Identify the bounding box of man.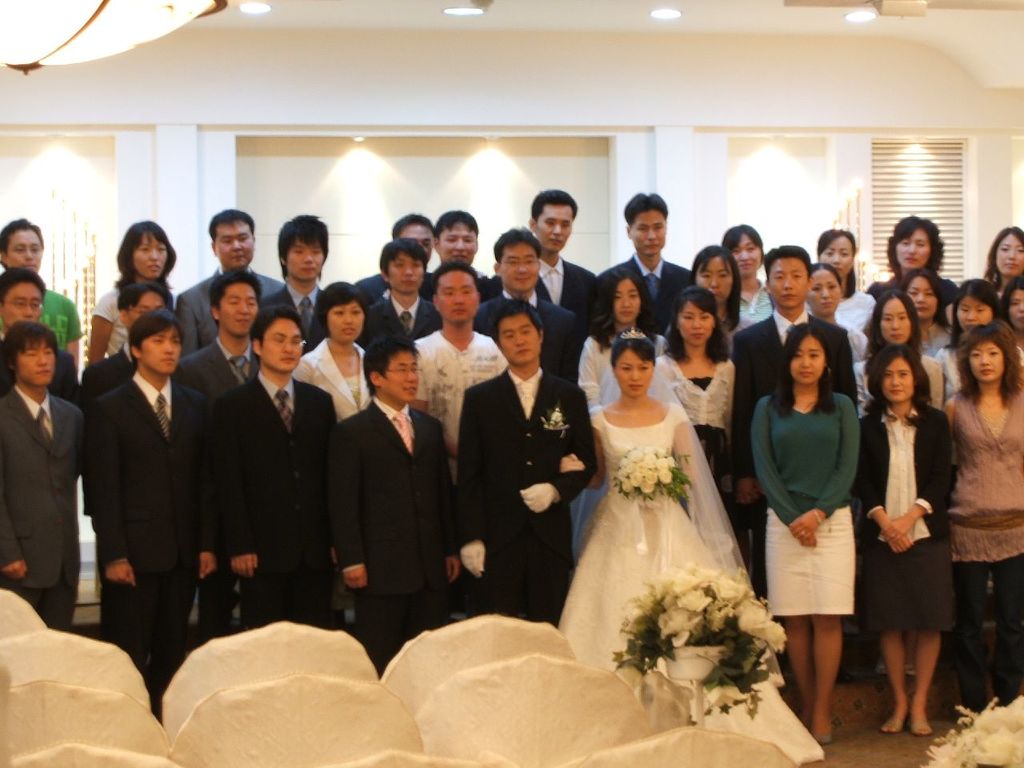
174,204,282,360.
